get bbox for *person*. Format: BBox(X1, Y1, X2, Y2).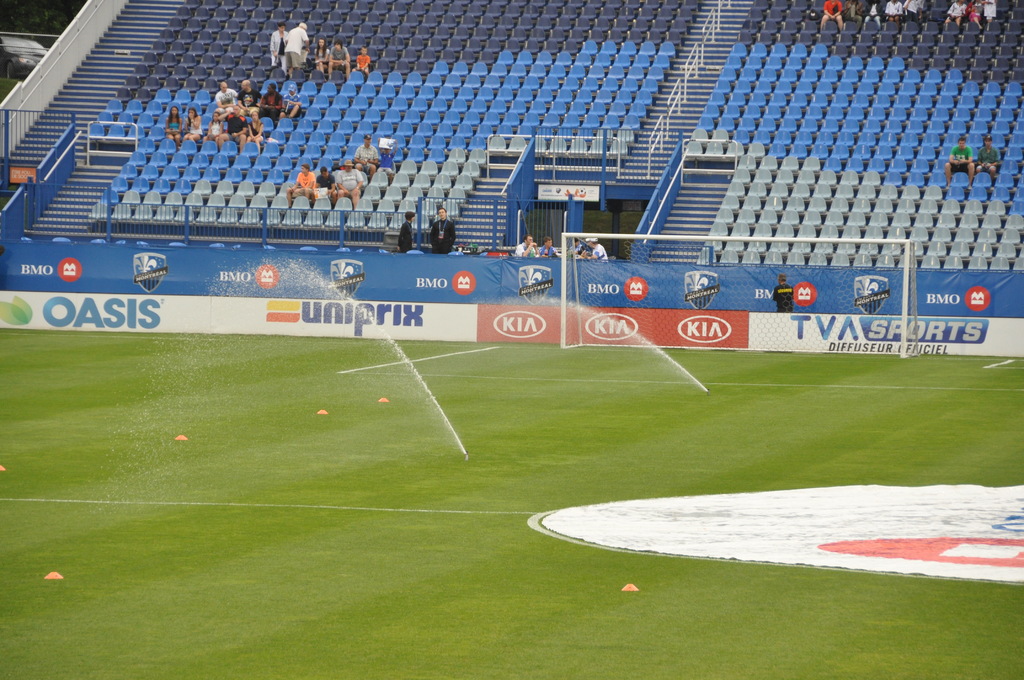
BBox(938, 130, 975, 177).
